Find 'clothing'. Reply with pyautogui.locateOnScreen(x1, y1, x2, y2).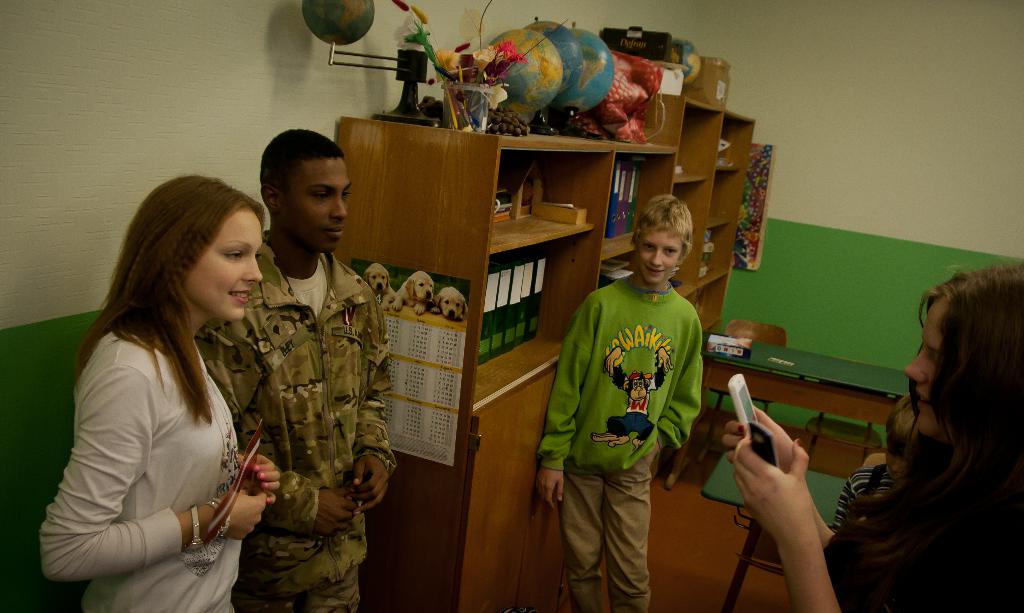
pyautogui.locateOnScreen(826, 459, 890, 536).
